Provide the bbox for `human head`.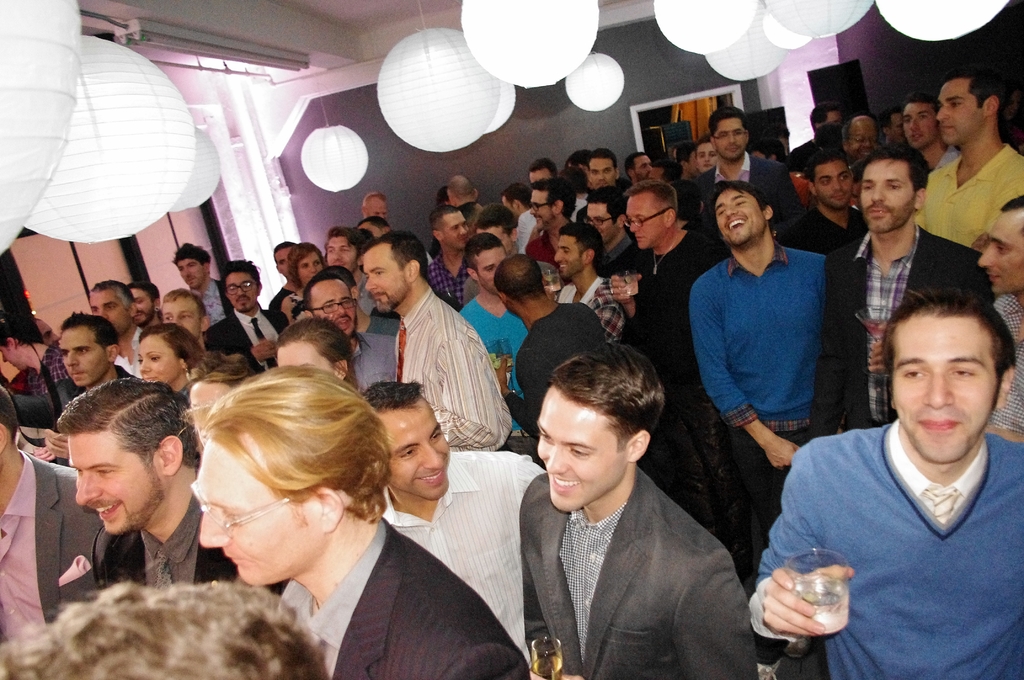
detection(534, 345, 664, 512).
